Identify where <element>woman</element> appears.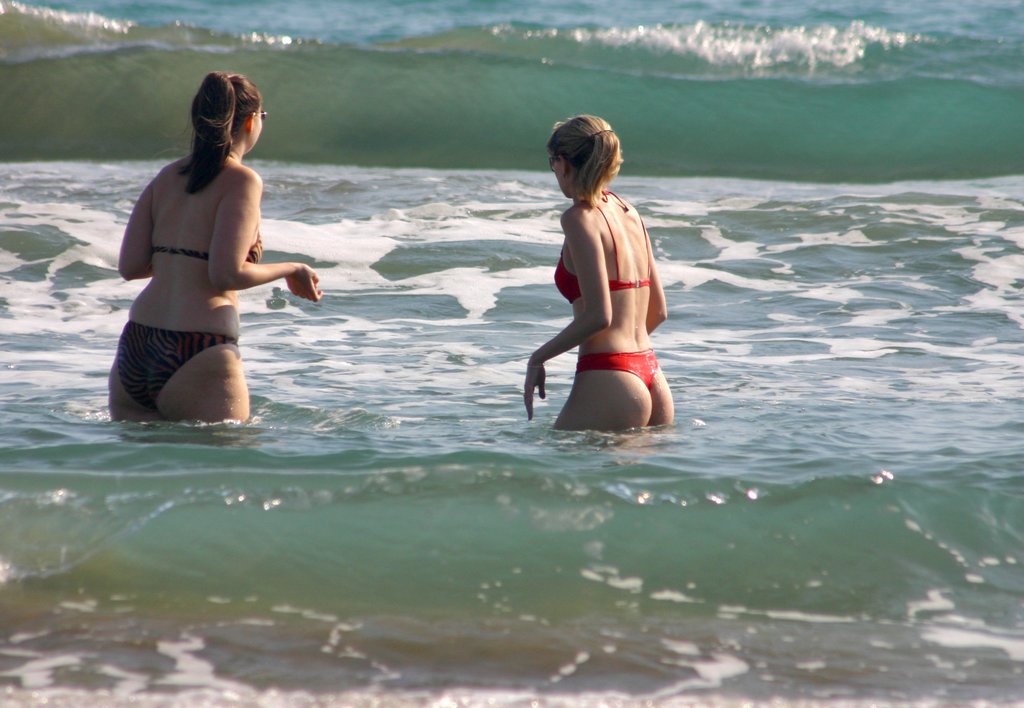
Appears at [x1=523, y1=113, x2=679, y2=432].
